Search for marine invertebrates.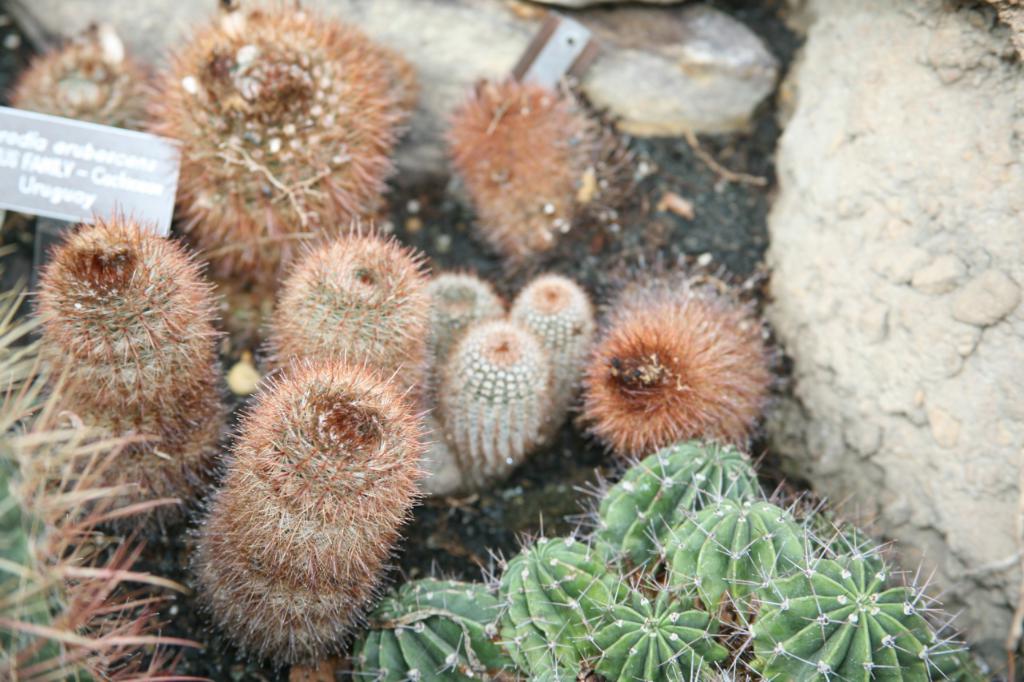
Found at BBox(493, 240, 614, 461).
